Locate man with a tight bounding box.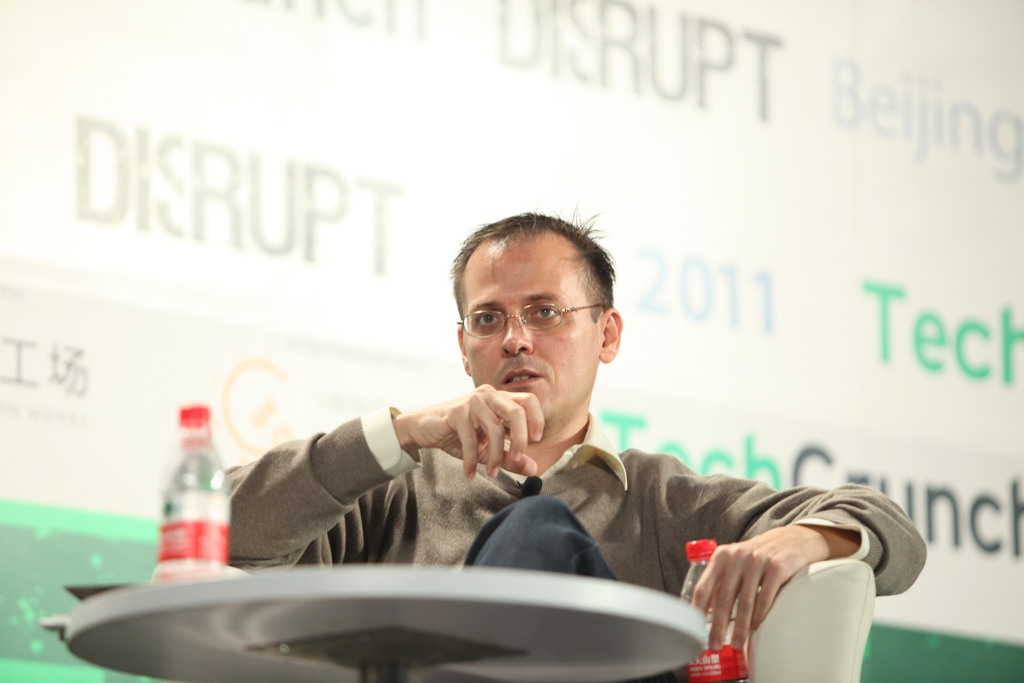
[x1=196, y1=226, x2=882, y2=641].
